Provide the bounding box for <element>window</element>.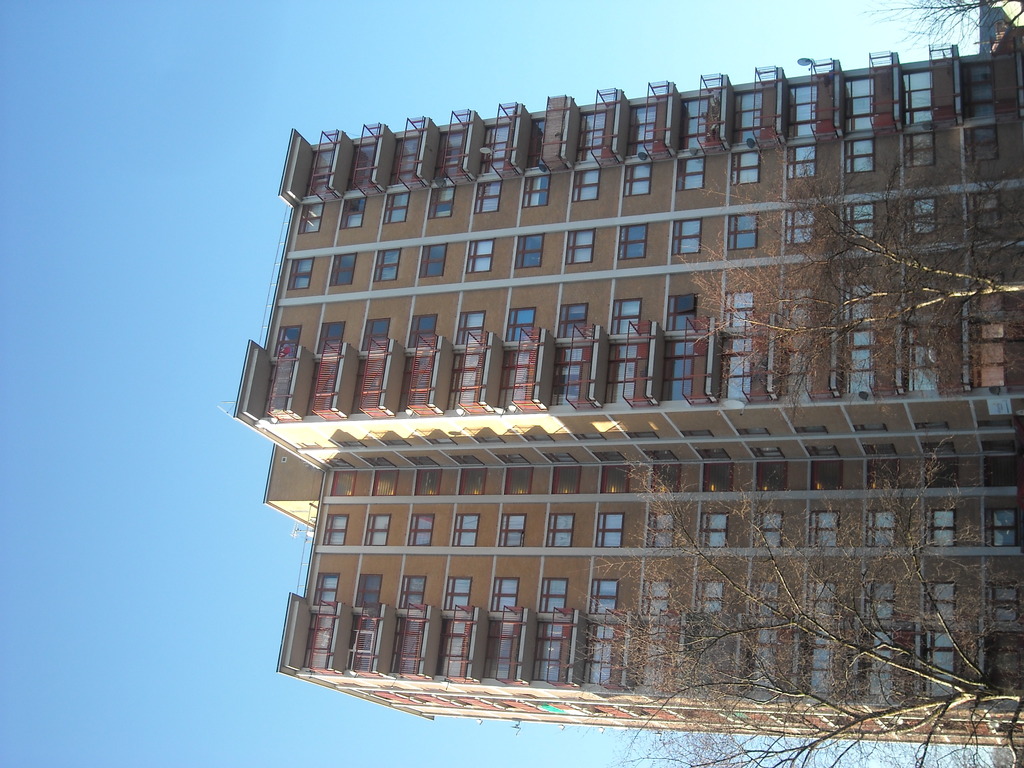
[x1=362, y1=513, x2=391, y2=546].
